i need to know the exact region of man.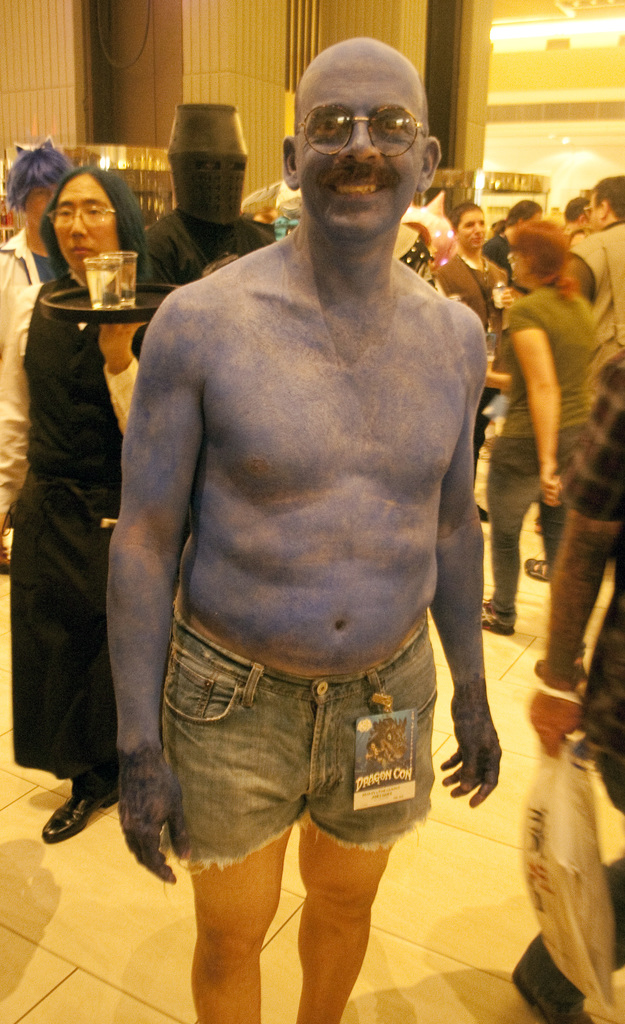
Region: x1=567 y1=175 x2=624 y2=344.
